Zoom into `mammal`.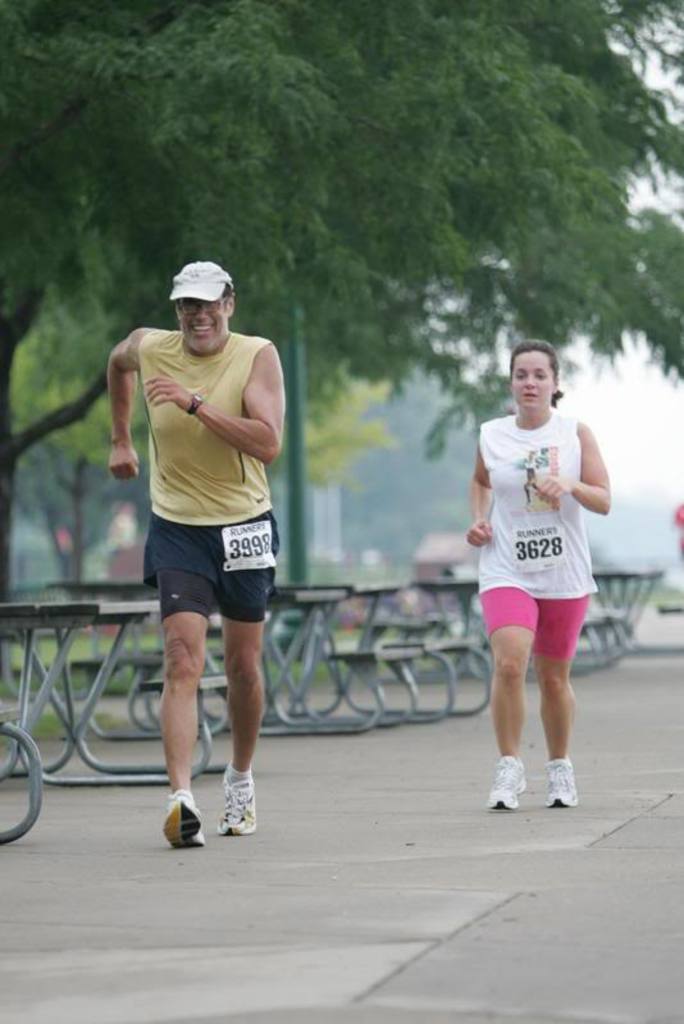
Zoom target: (452,339,623,781).
